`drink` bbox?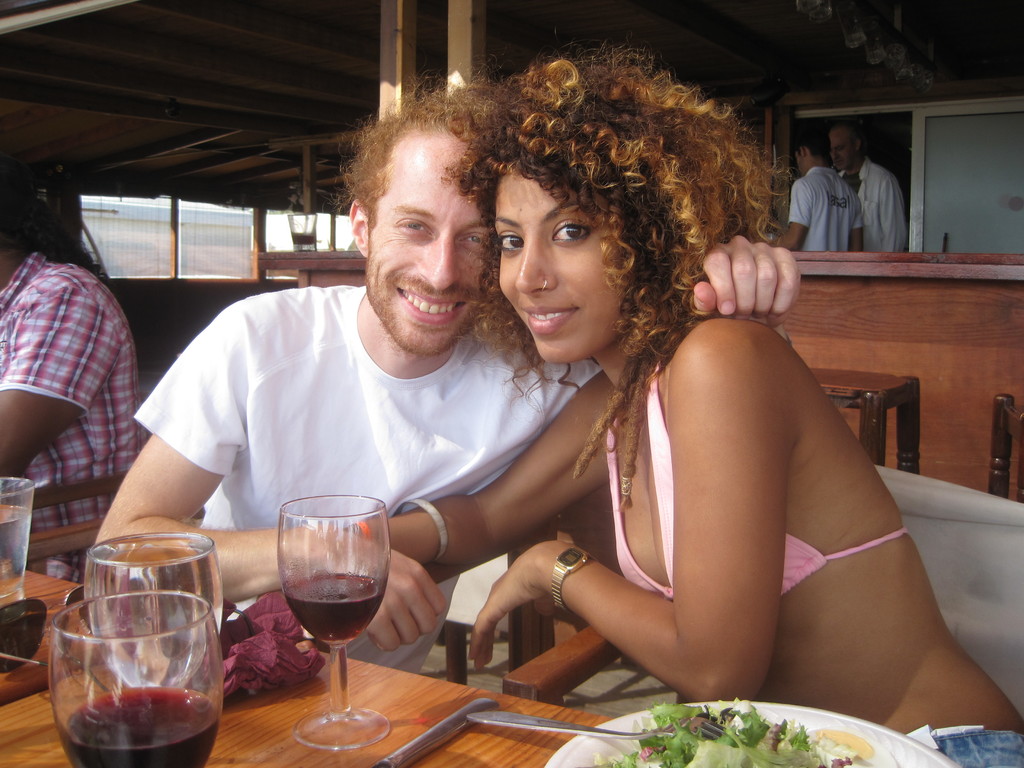
{"left": 52, "top": 598, "right": 212, "bottom": 756}
